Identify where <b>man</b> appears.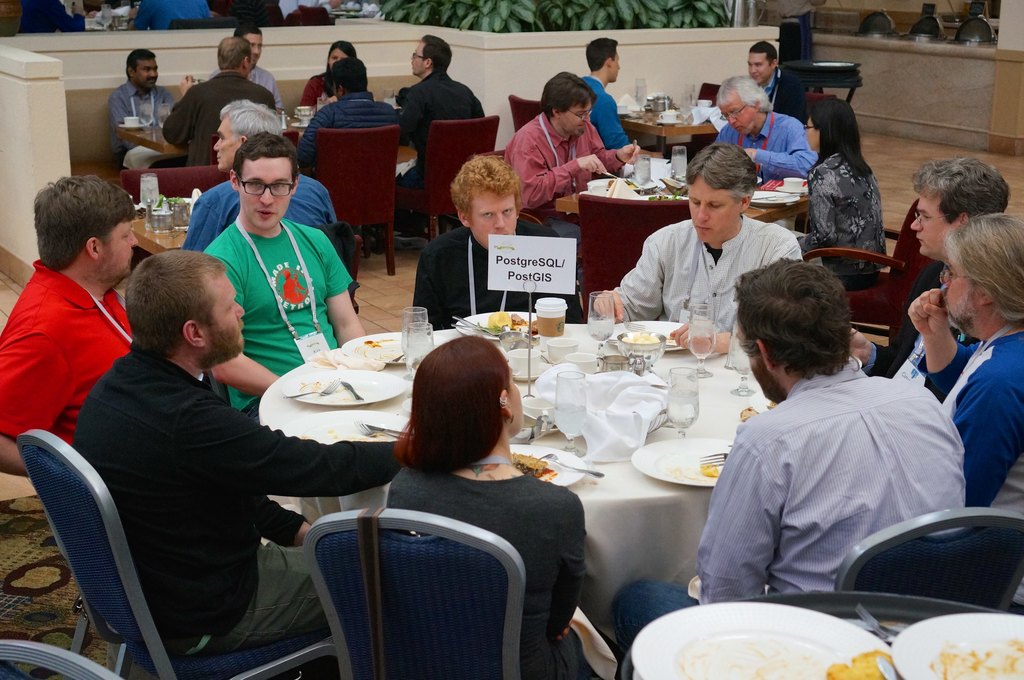
Appears at (209,24,283,113).
